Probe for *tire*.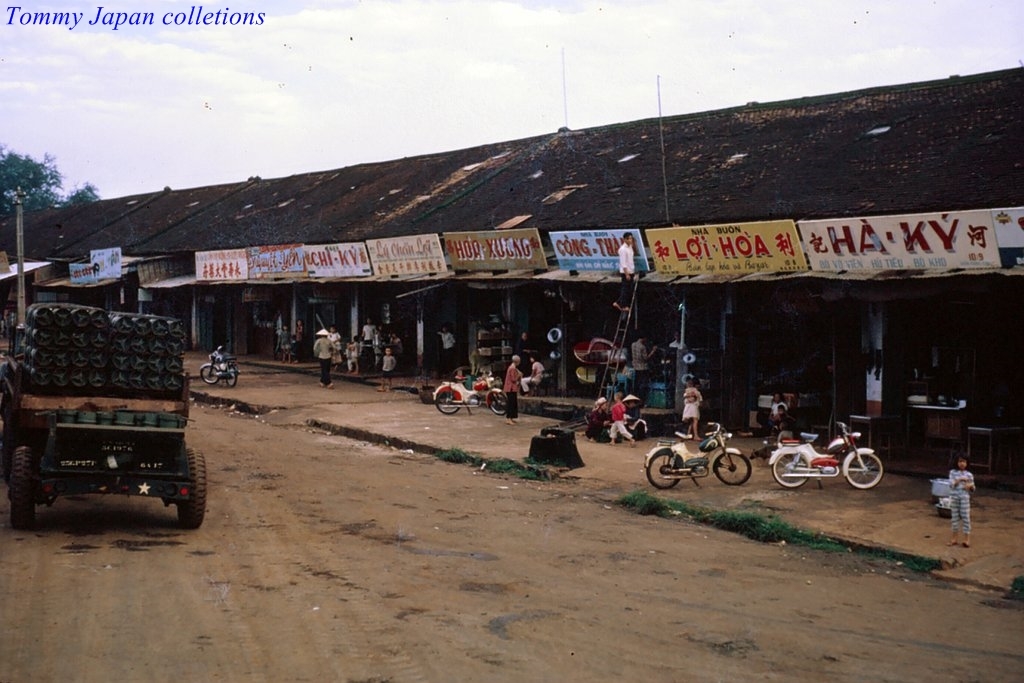
Probe result: [left=488, top=389, right=506, bottom=417].
